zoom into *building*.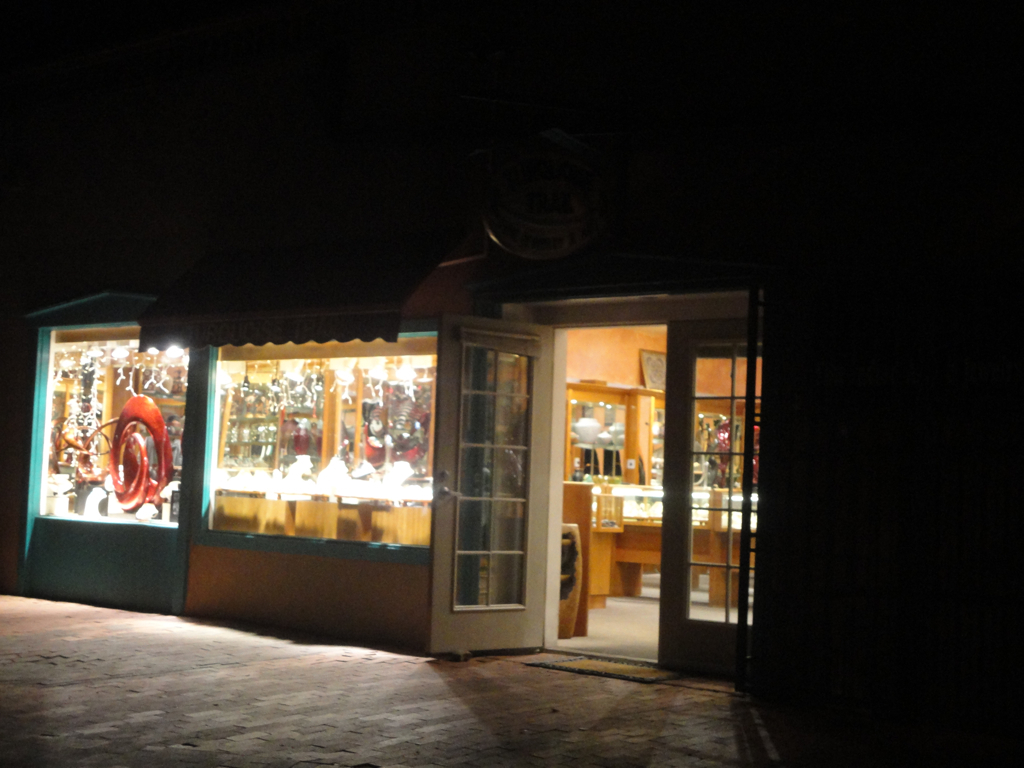
Zoom target: 0 241 779 705.
